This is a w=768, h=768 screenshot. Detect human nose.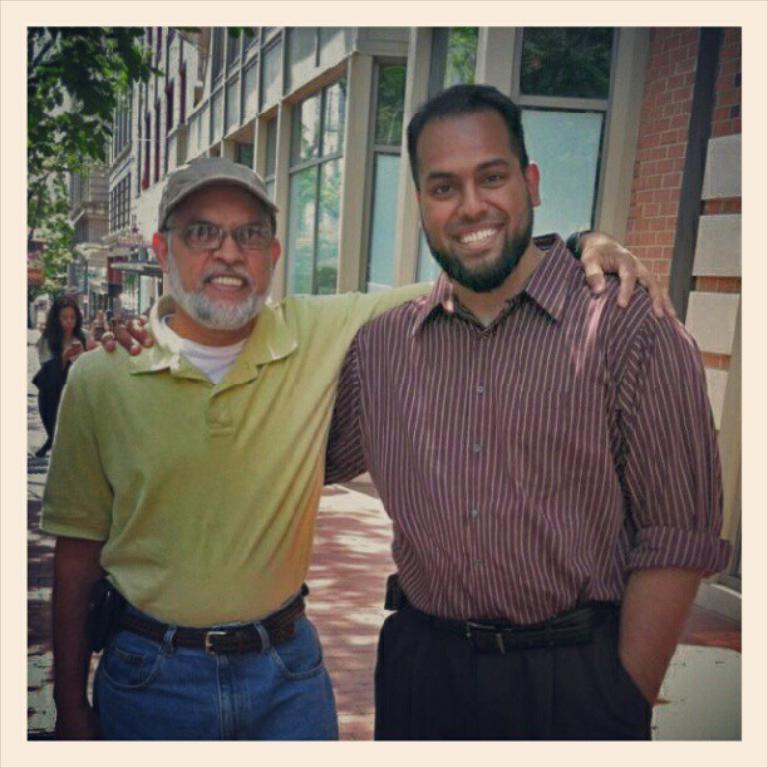
456:176:486:217.
